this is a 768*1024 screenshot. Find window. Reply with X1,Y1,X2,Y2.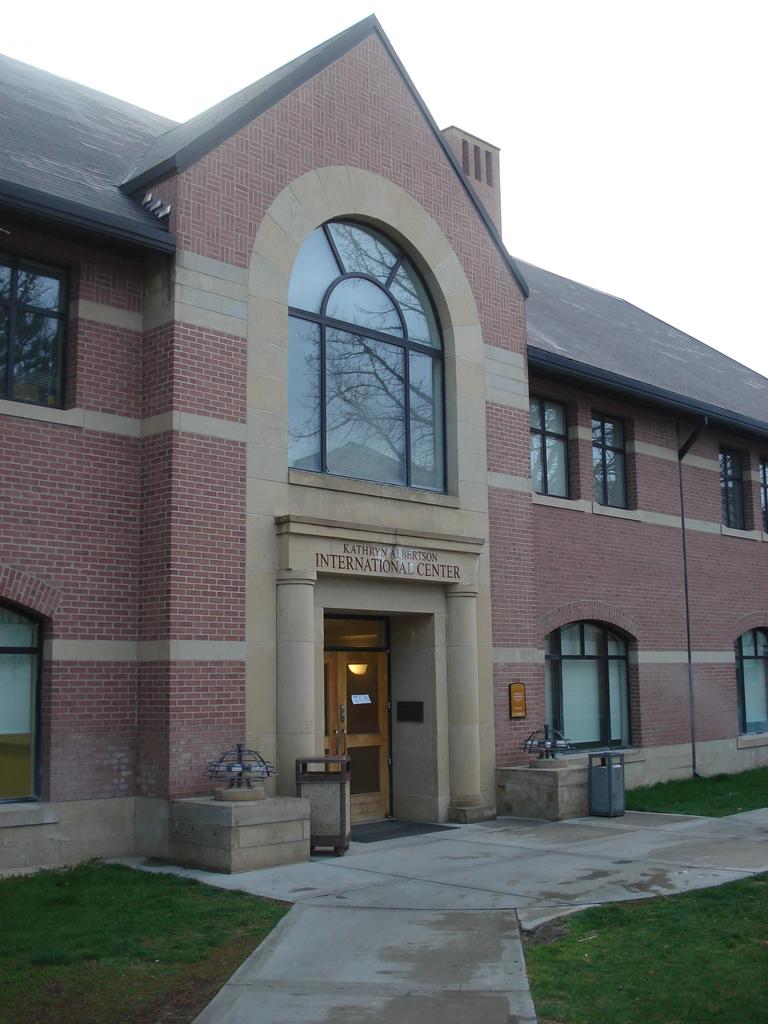
296,185,458,486.
